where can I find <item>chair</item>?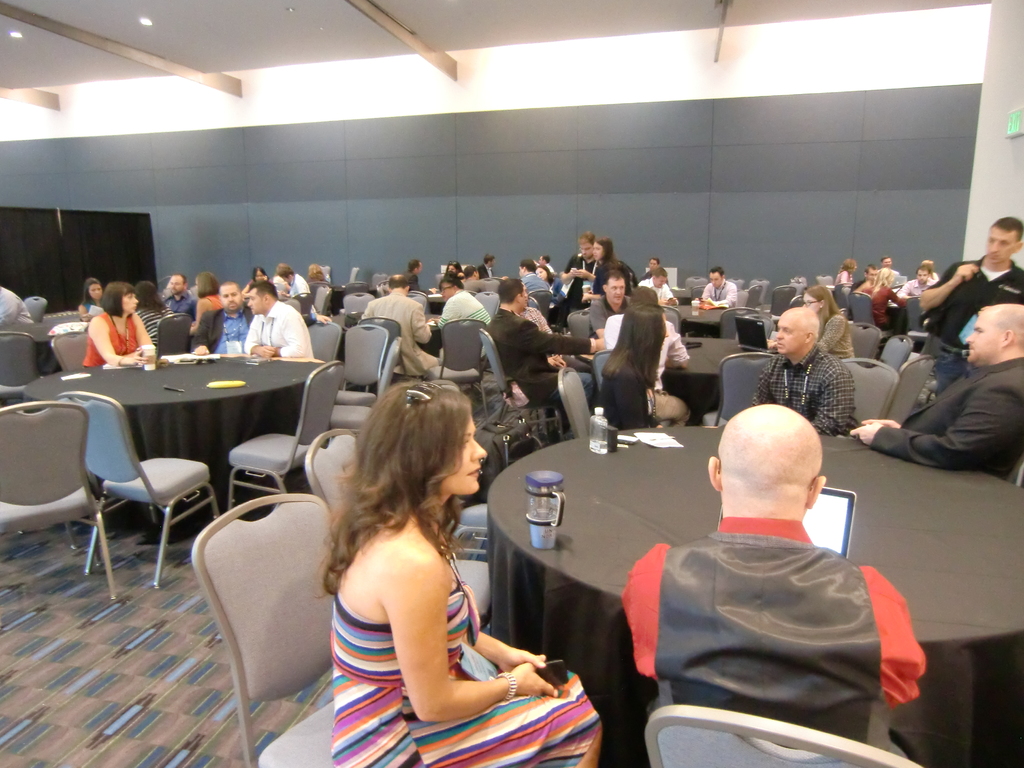
You can find it at 488:277:507:291.
